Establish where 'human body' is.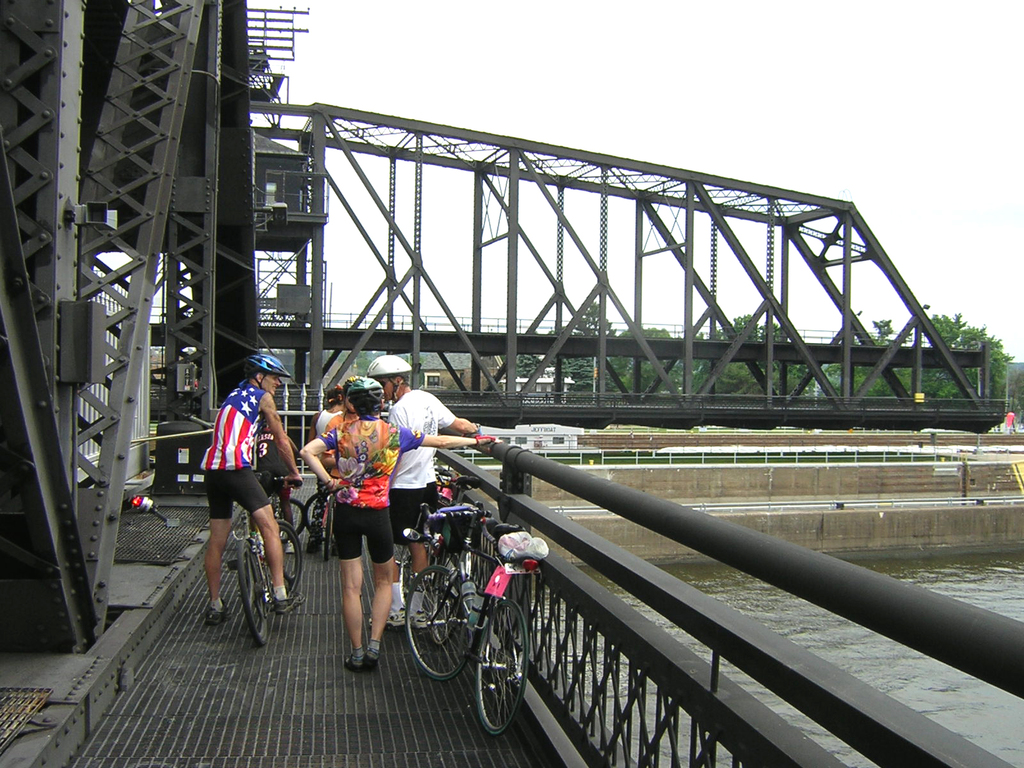
Established at 304,384,349,552.
